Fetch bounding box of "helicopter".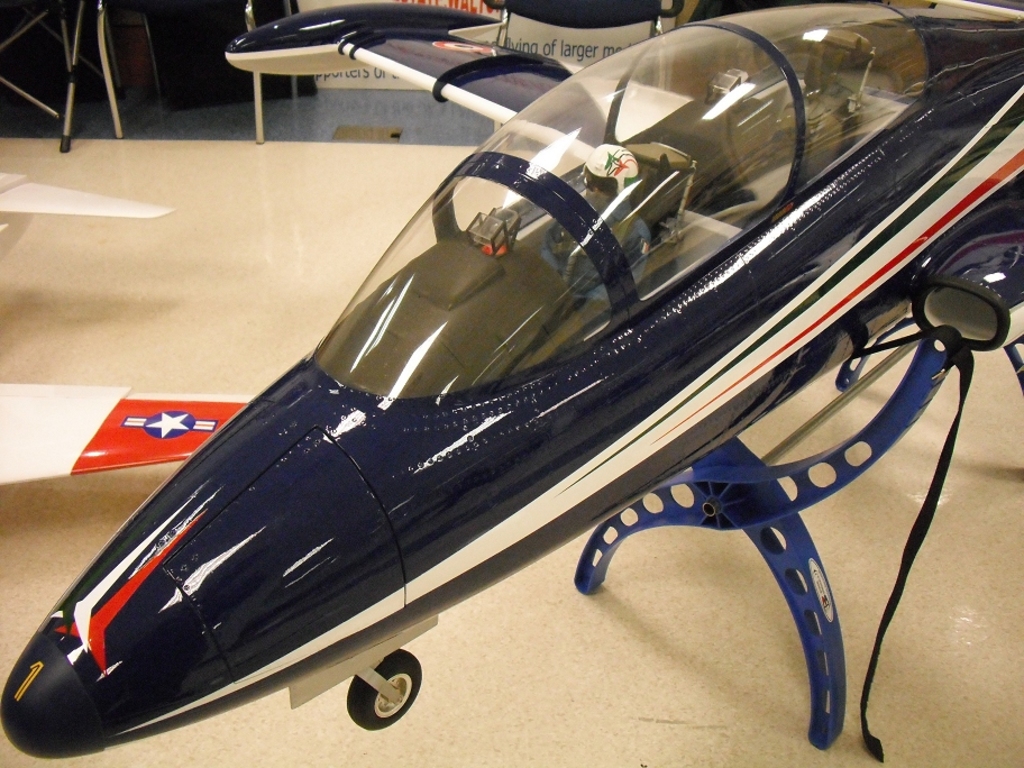
Bbox: 45 0 1023 757.
